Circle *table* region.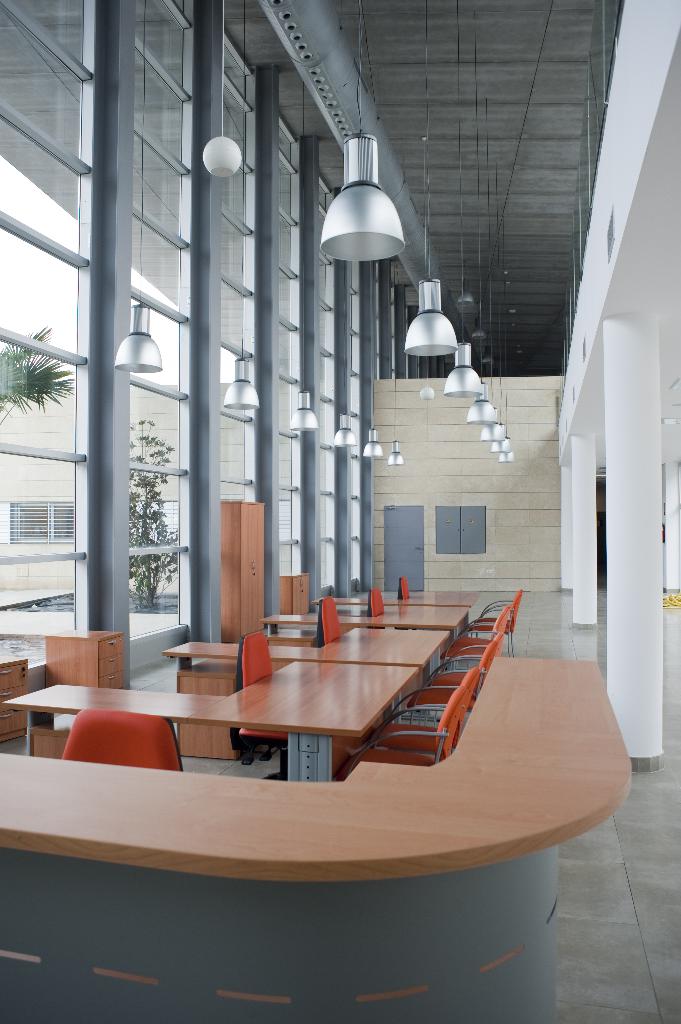
Region: (left=264, top=607, right=470, bottom=633).
